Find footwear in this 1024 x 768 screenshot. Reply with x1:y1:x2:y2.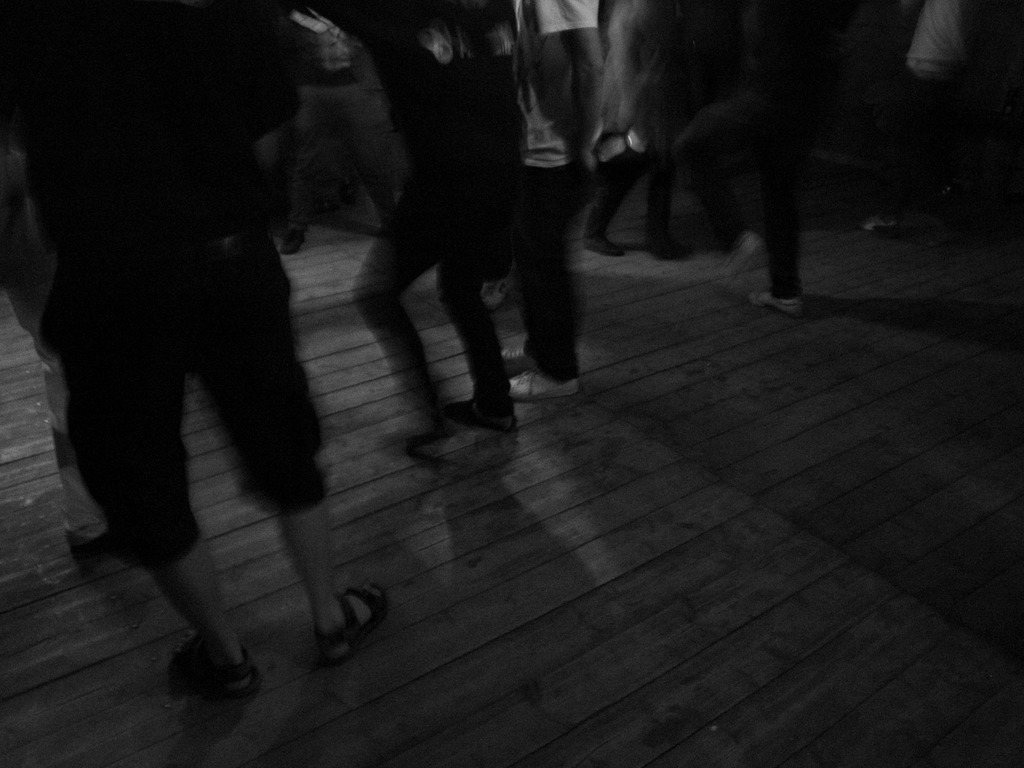
172:641:256:717.
